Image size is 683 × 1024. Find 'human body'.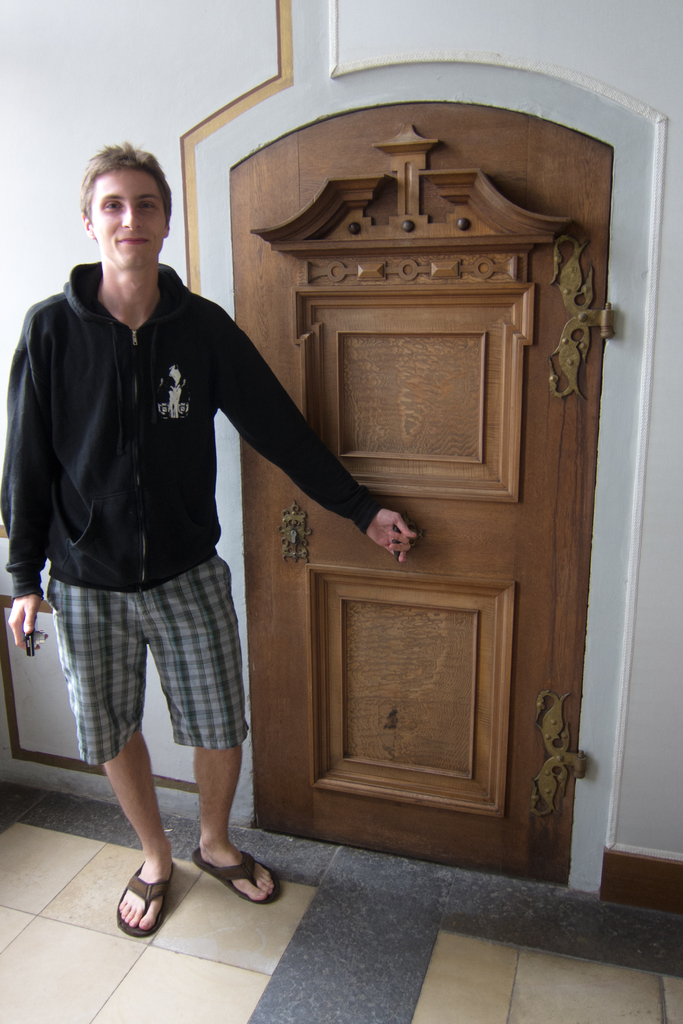
<box>0,145,417,936</box>.
